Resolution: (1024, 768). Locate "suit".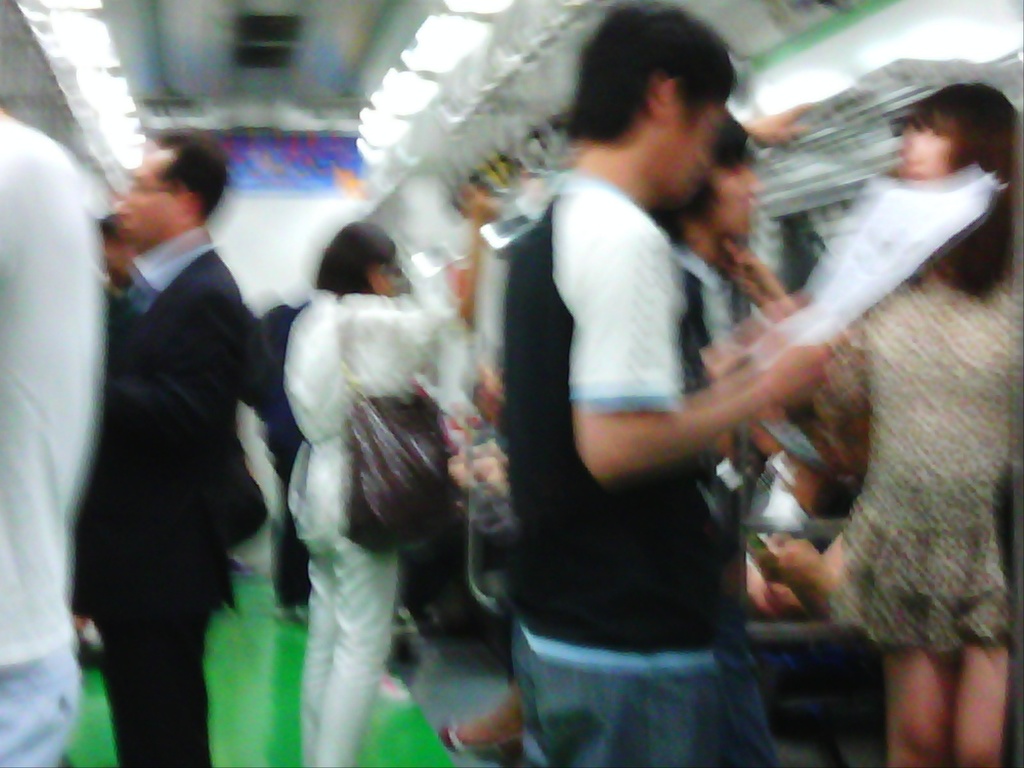
<region>67, 230, 255, 759</region>.
